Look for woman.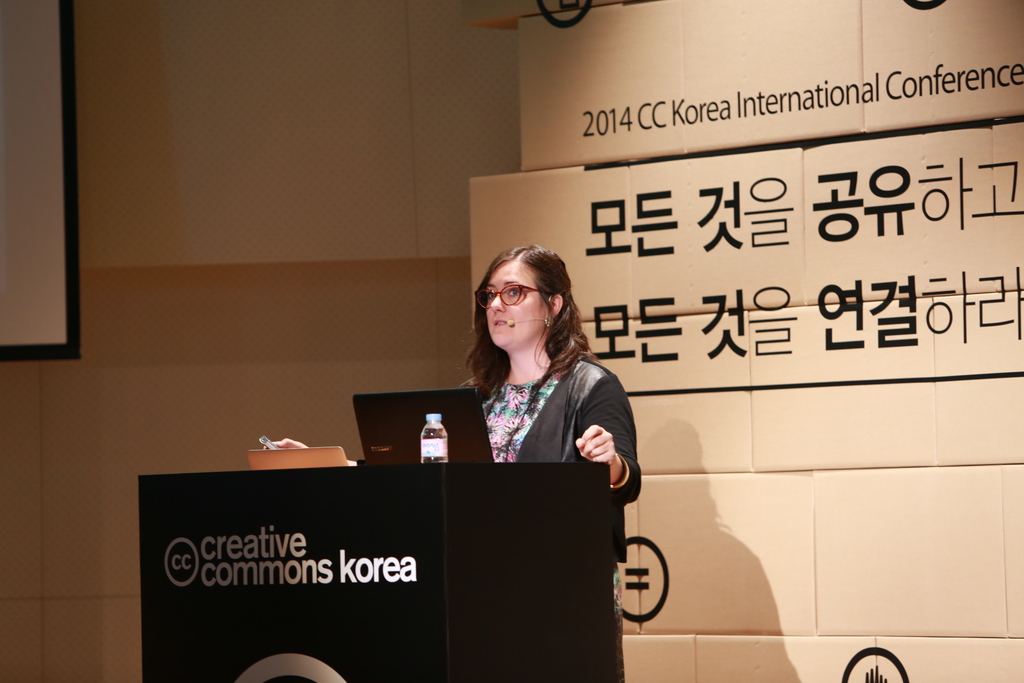
Found: BBox(261, 247, 642, 575).
